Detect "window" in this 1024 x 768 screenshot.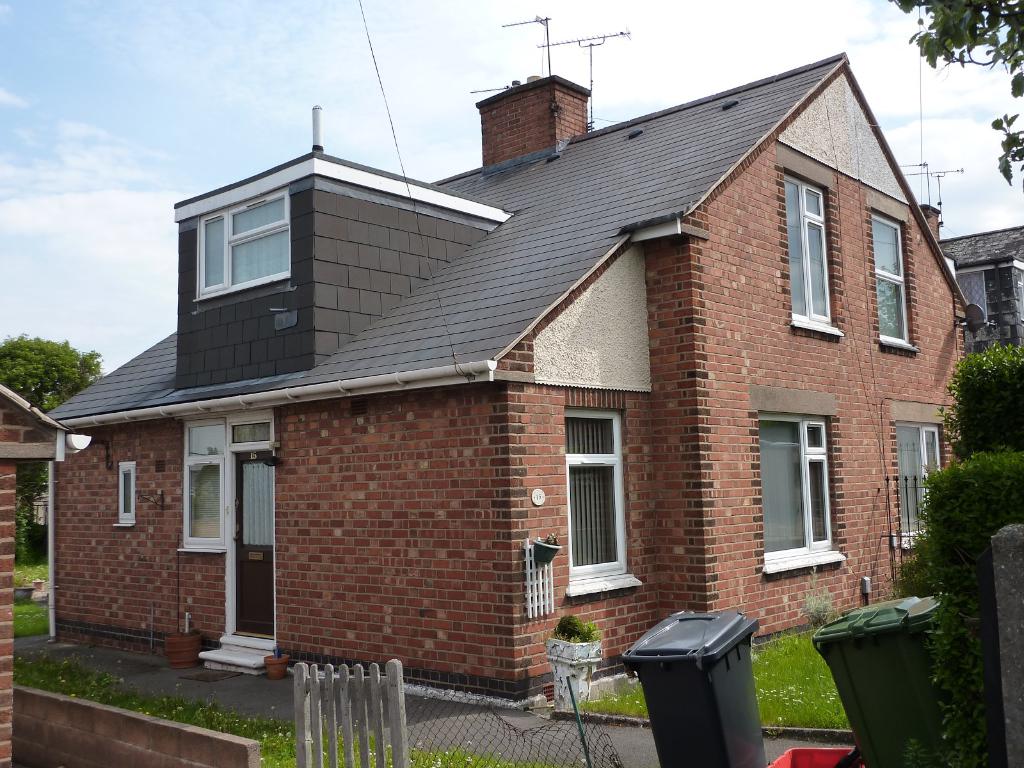
Detection: crop(115, 462, 138, 516).
